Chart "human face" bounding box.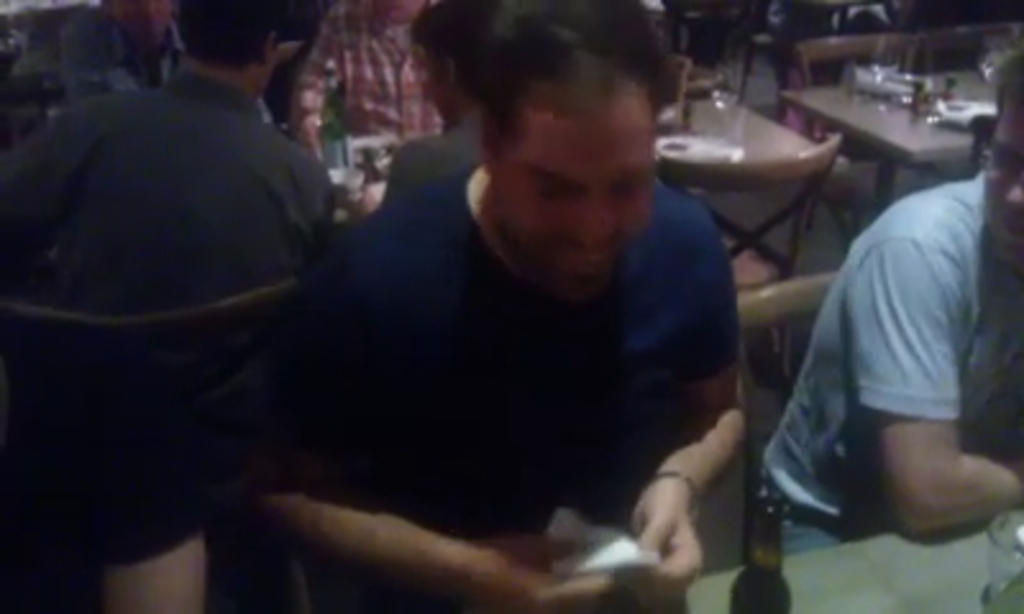
Charted: Rect(479, 56, 663, 297).
